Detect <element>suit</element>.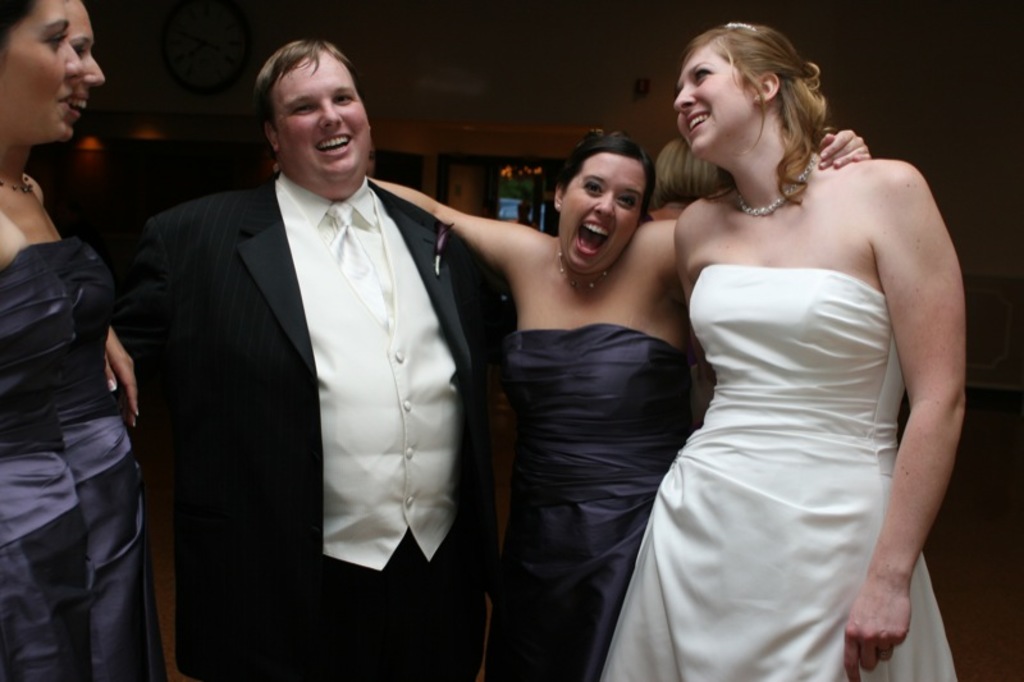
Detected at <bbox>123, 32, 502, 649</bbox>.
